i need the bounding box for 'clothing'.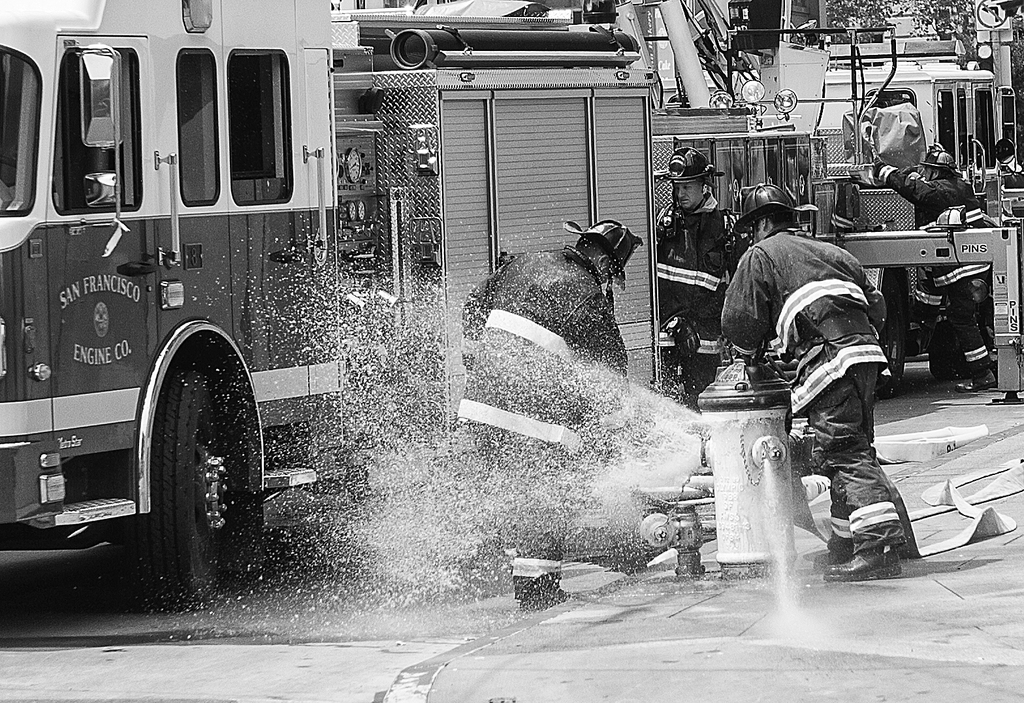
Here it is: 876/163/995/376.
